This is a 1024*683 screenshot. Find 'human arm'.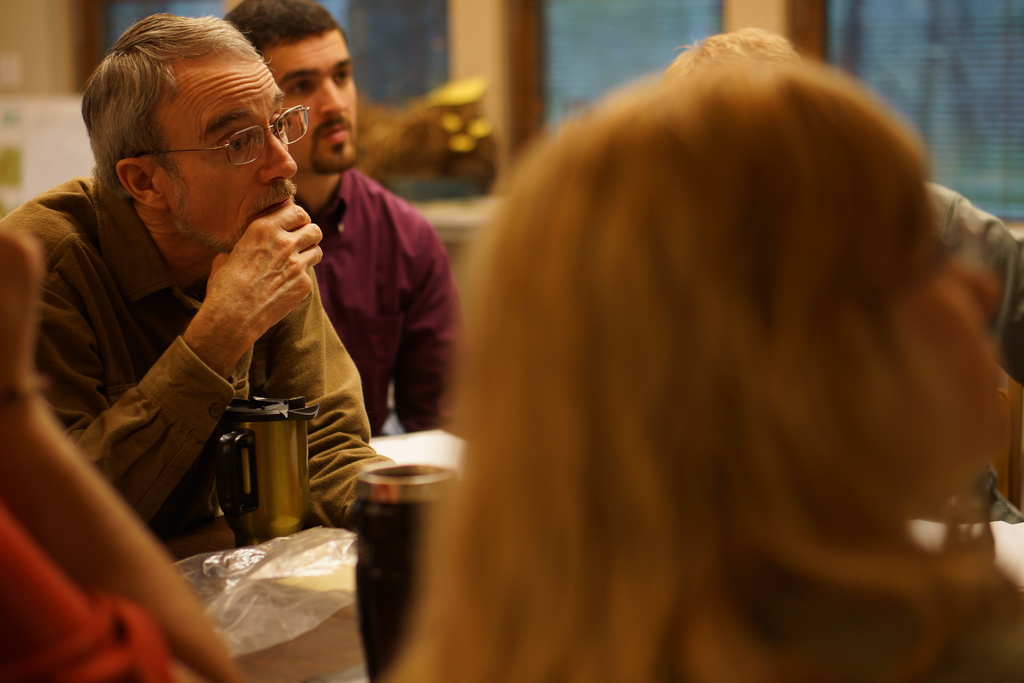
Bounding box: (x1=0, y1=226, x2=230, y2=682).
